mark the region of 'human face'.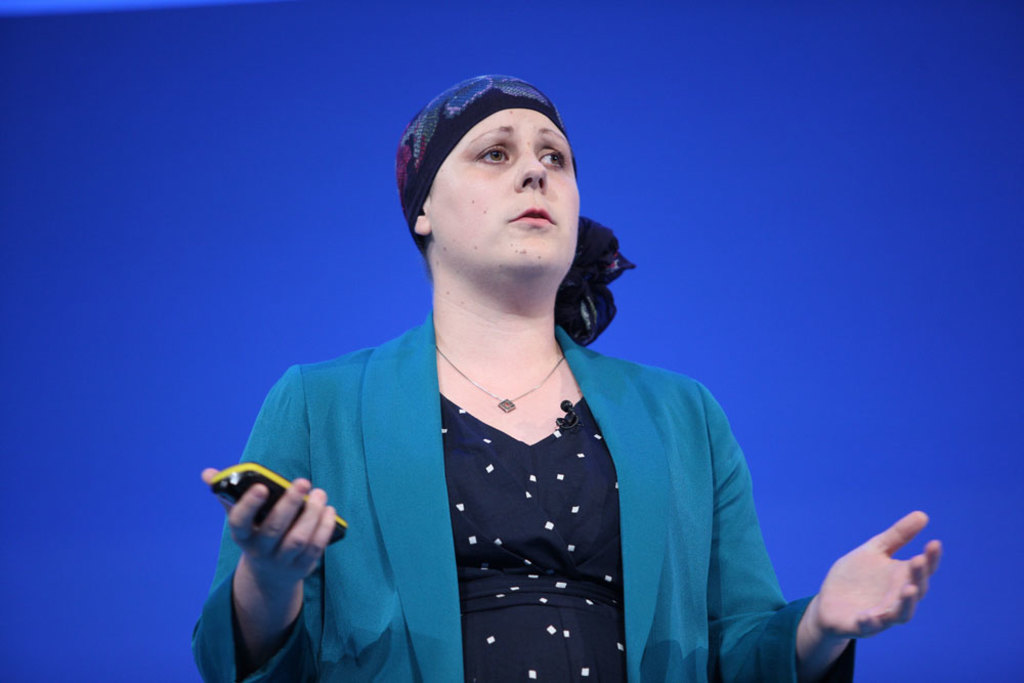
Region: [433,111,580,278].
